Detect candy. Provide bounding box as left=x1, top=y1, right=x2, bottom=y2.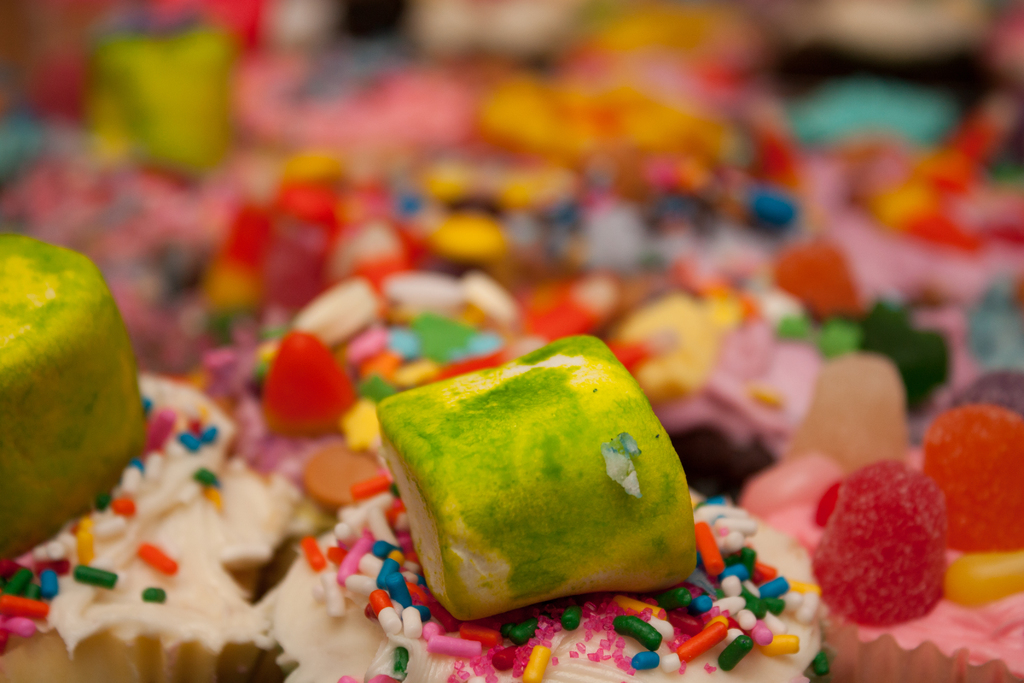
left=333, top=338, right=714, bottom=636.
